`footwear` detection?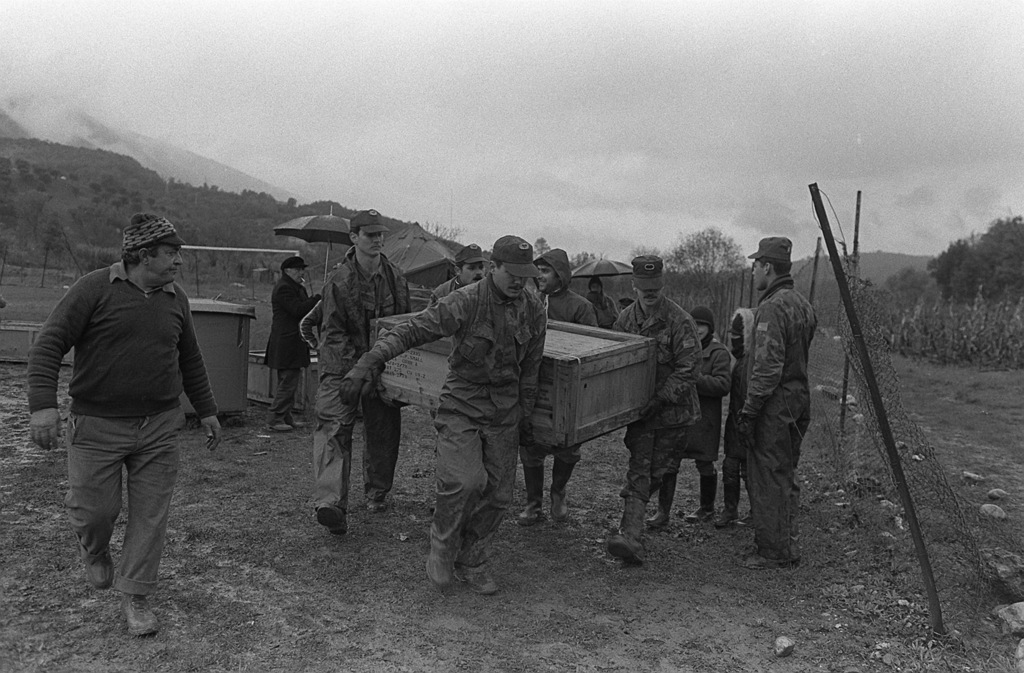
bbox=[116, 595, 161, 637]
